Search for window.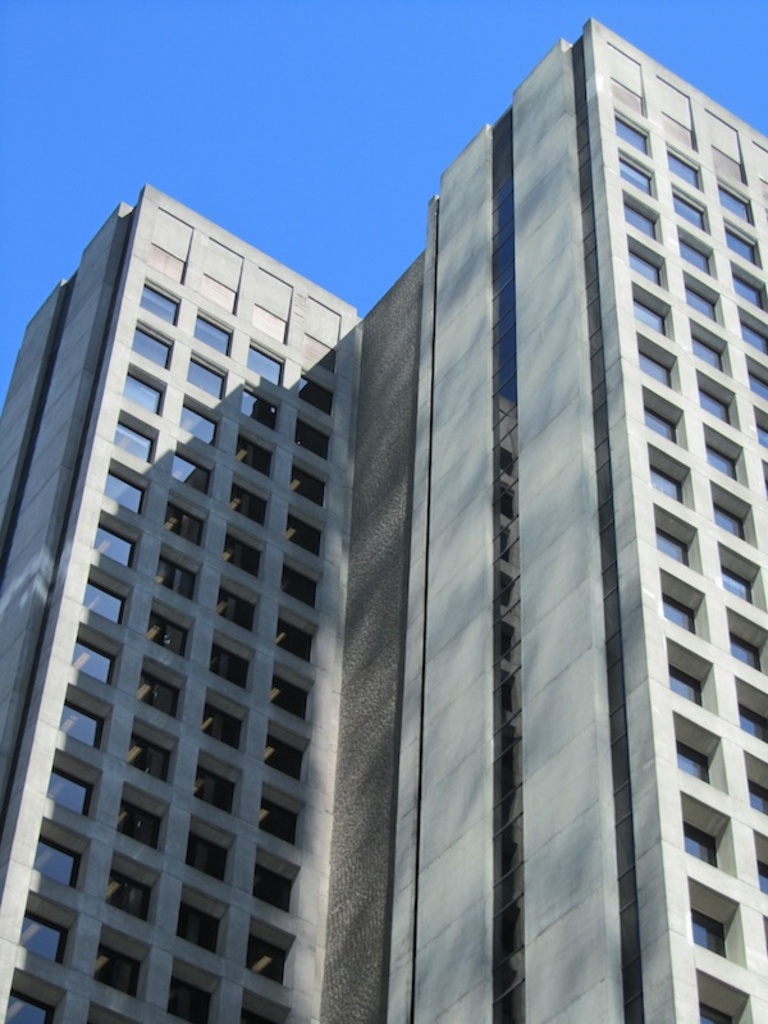
Found at (259, 858, 296, 915).
